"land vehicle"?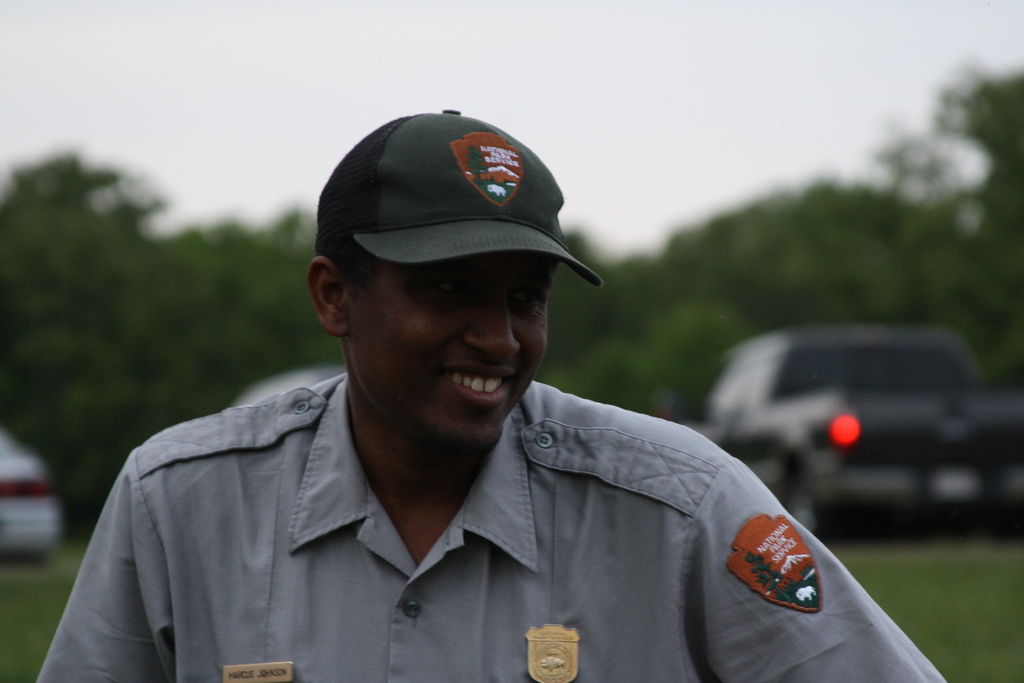
rect(716, 327, 1014, 538)
